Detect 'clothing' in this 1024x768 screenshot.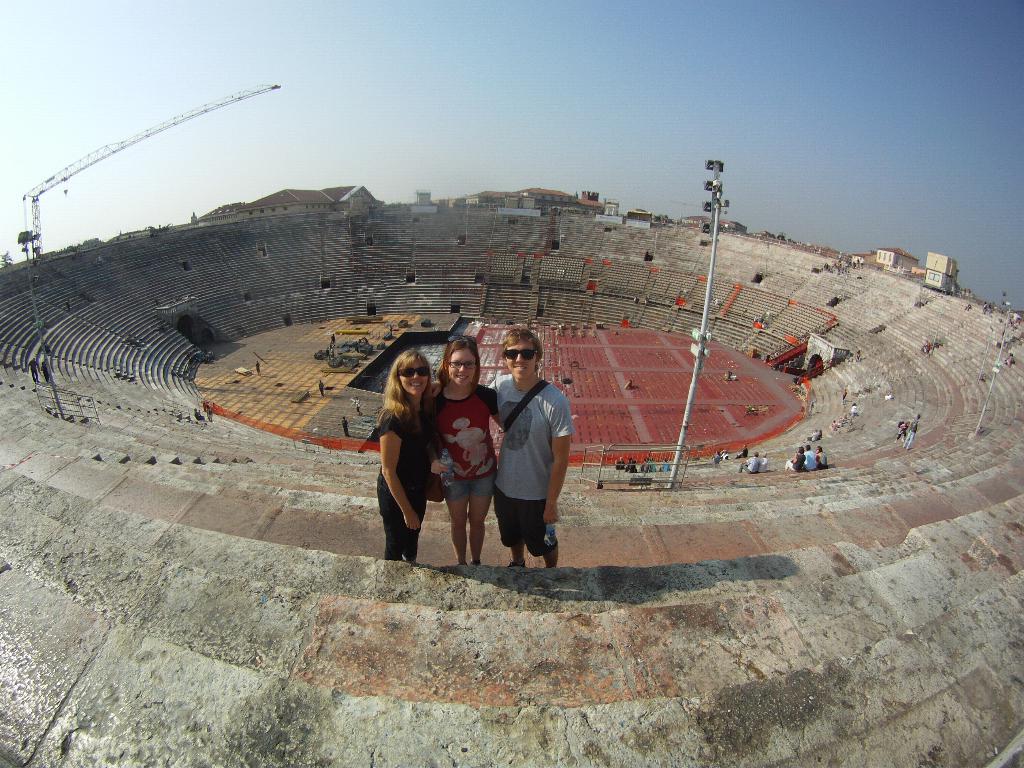
Detection: 376,408,433,567.
